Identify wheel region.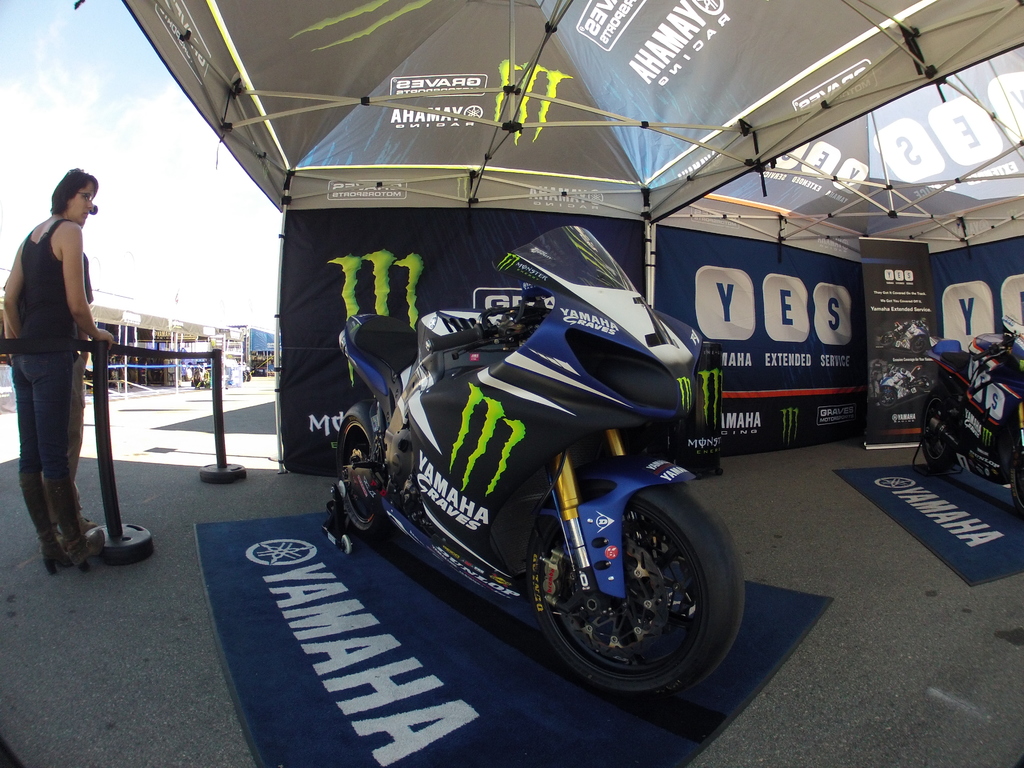
Region: x1=333, y1=399, x2=382, y2=537.
